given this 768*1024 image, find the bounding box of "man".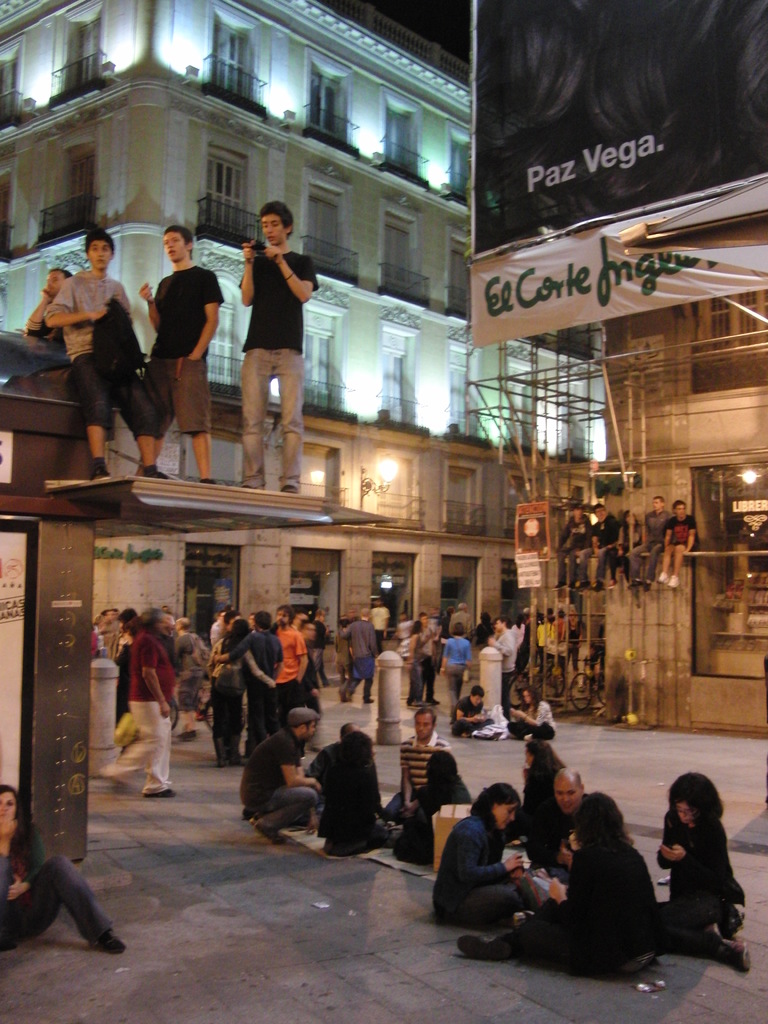
left=387, top=711, right=457, bottom=828.
